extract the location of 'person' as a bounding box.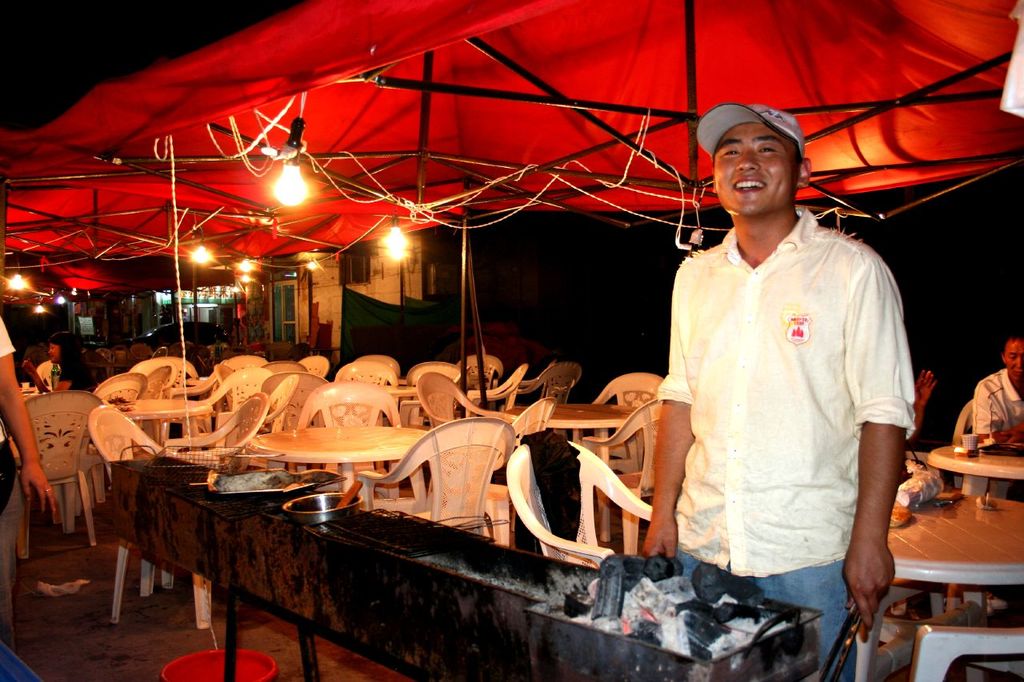
640/104/910/681.
